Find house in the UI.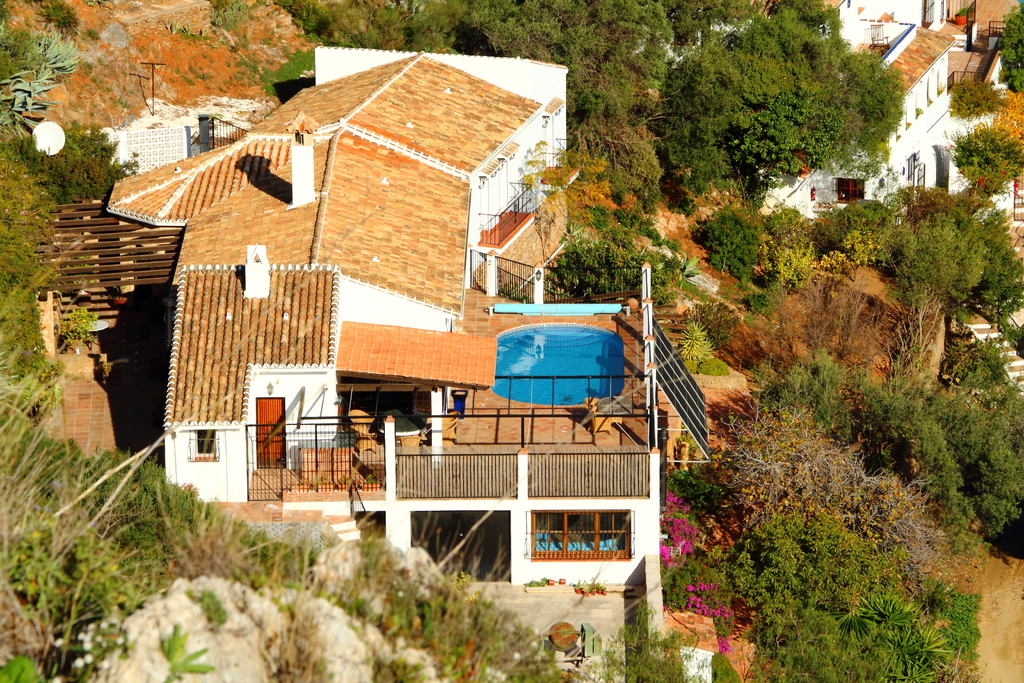
UI element at (left=177, top=260, right=451, bottom=549).
